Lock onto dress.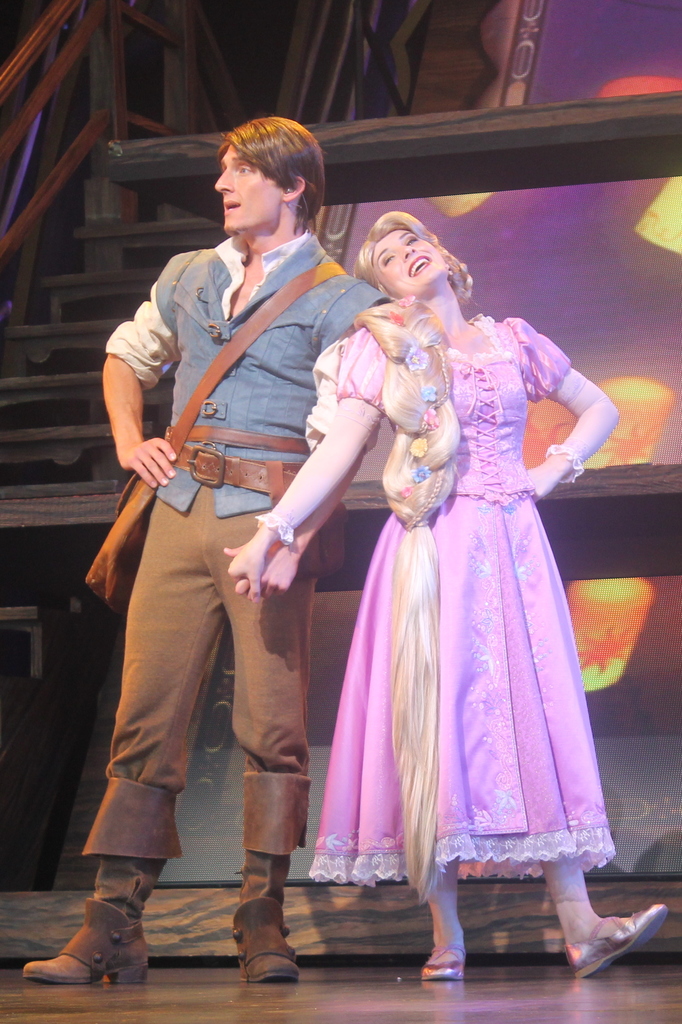
Locked: pyautogui.locateOnScreen(305, 289, 616, 898).
